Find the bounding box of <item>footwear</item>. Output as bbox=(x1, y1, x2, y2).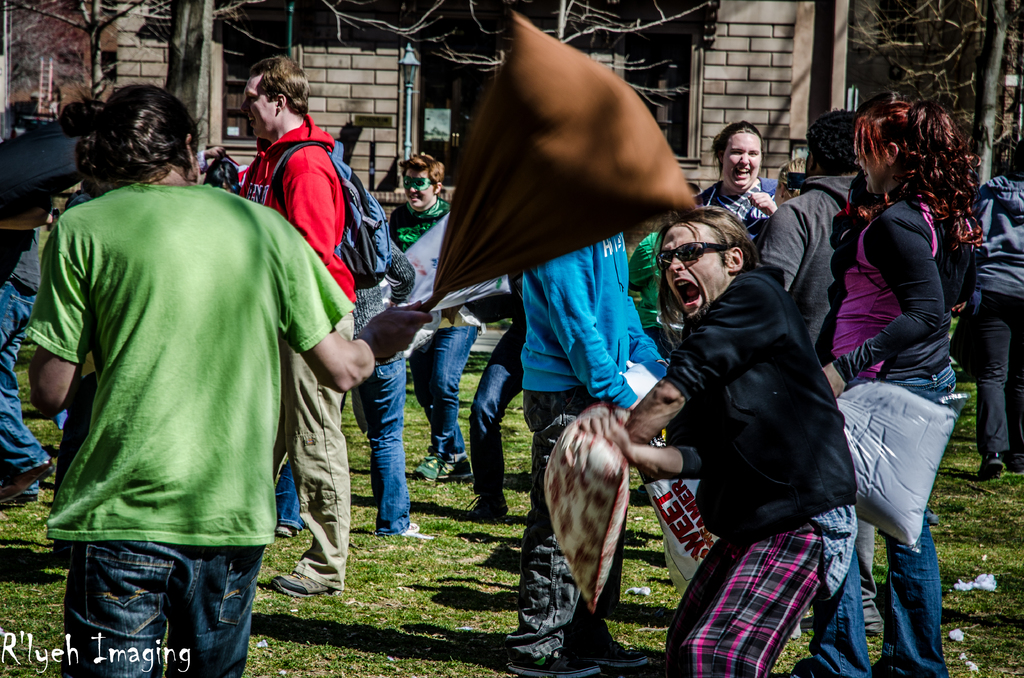
bbox=(262, 566, 329, 592).
